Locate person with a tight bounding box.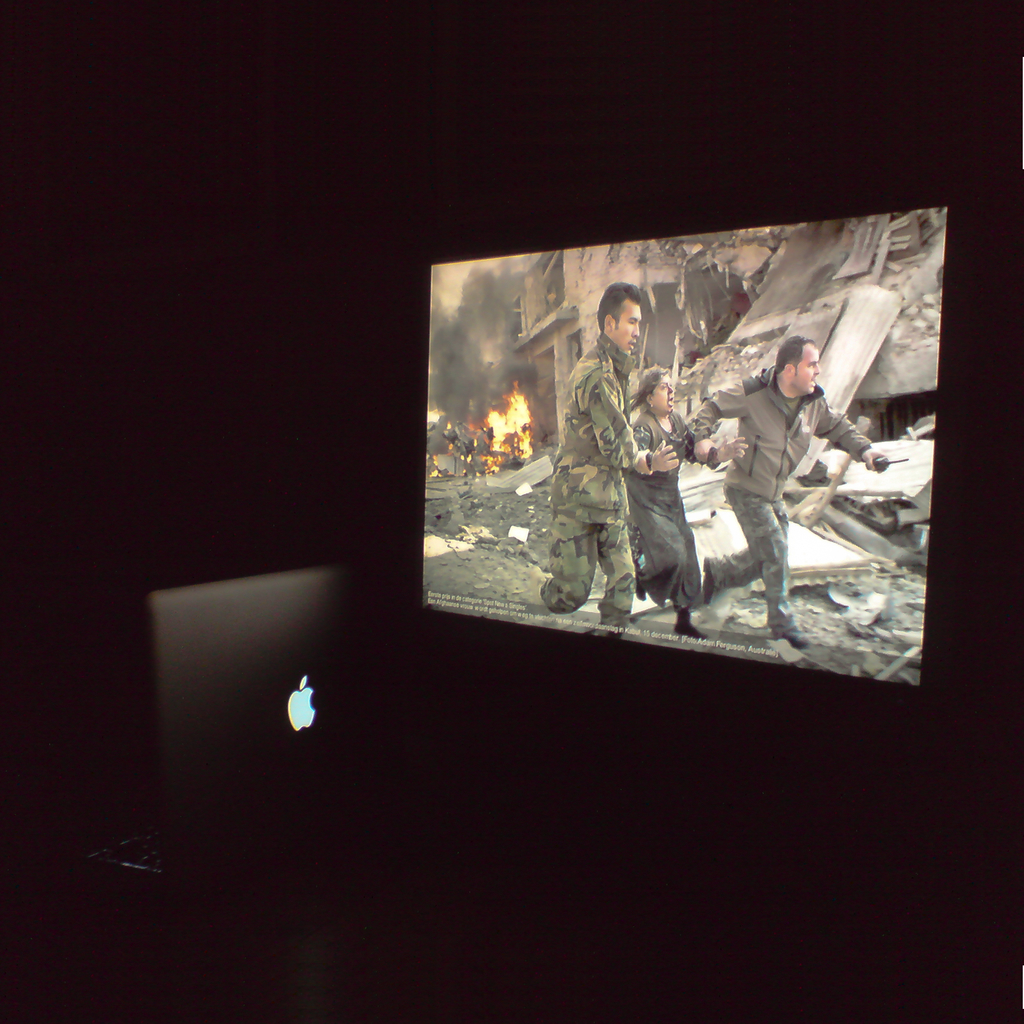
Rect(620, 364, 753, 636).
